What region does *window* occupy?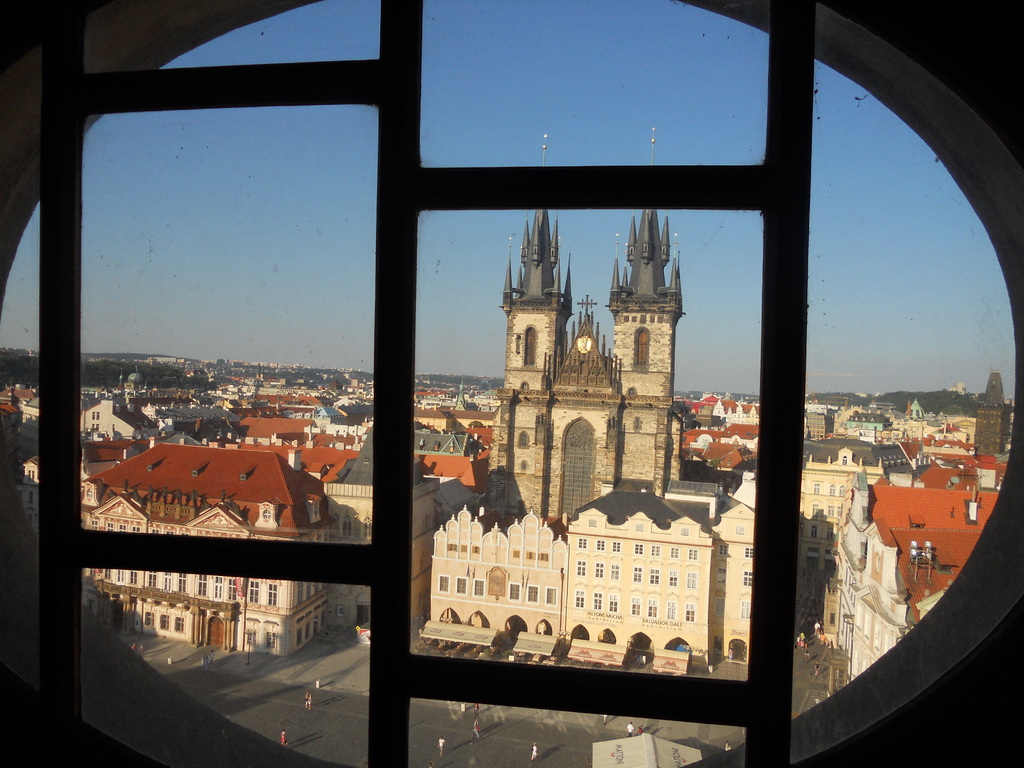
x1=686, y1=602, x2=697, y2=623.
